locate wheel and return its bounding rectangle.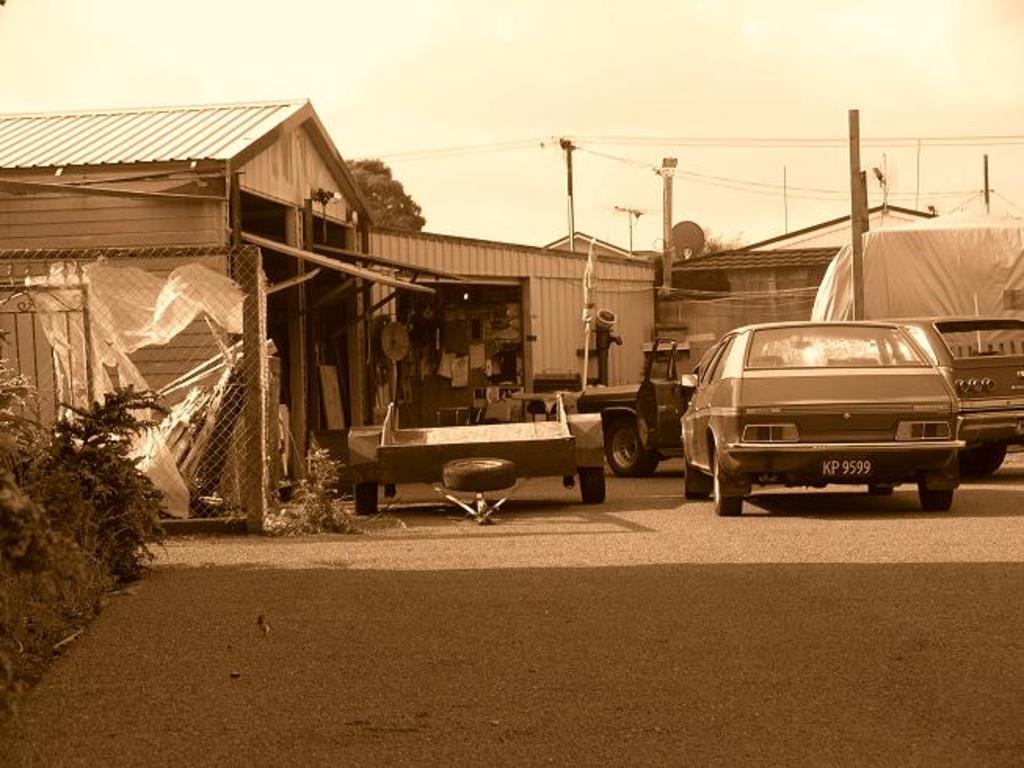
<region>710, 458, 740, 516</region>.
